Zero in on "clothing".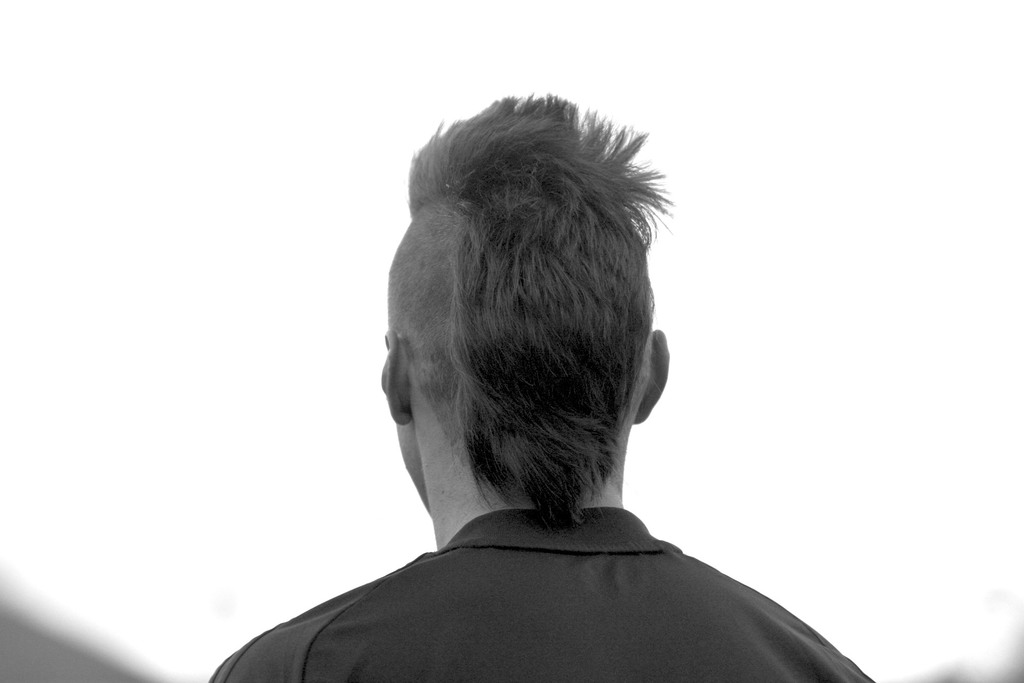
Zeroed in: {"left": 208, "top": 447, "right": 867, "bottom": 676}.
